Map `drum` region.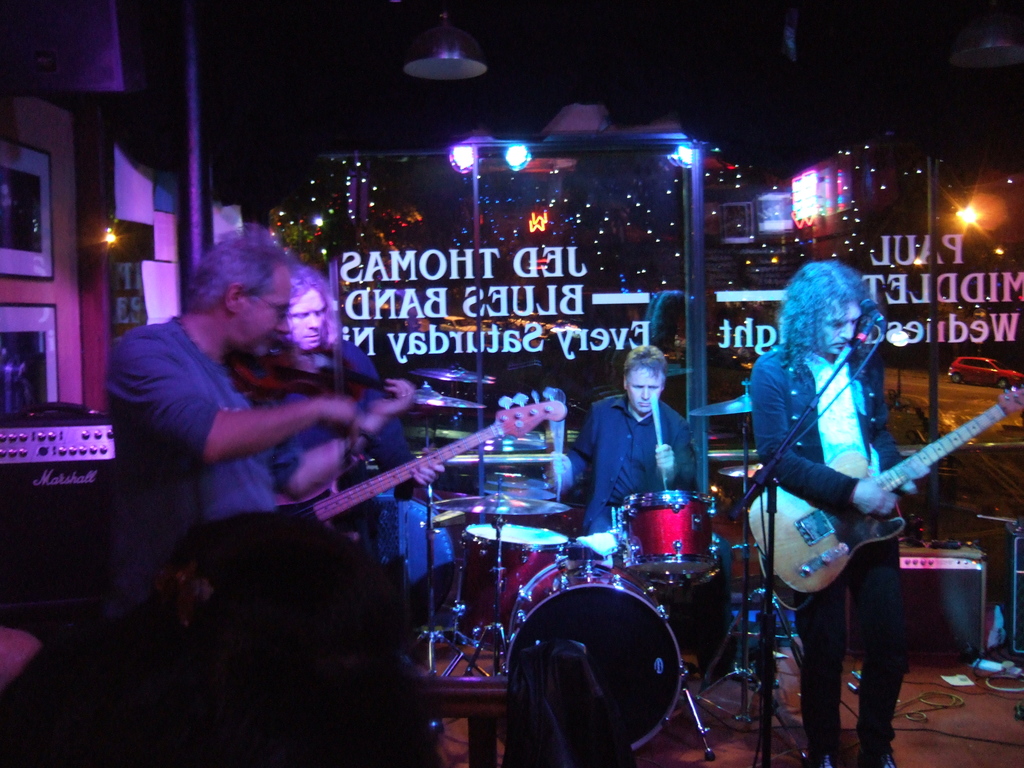
Mapped to (447, 518, 570, 655).
